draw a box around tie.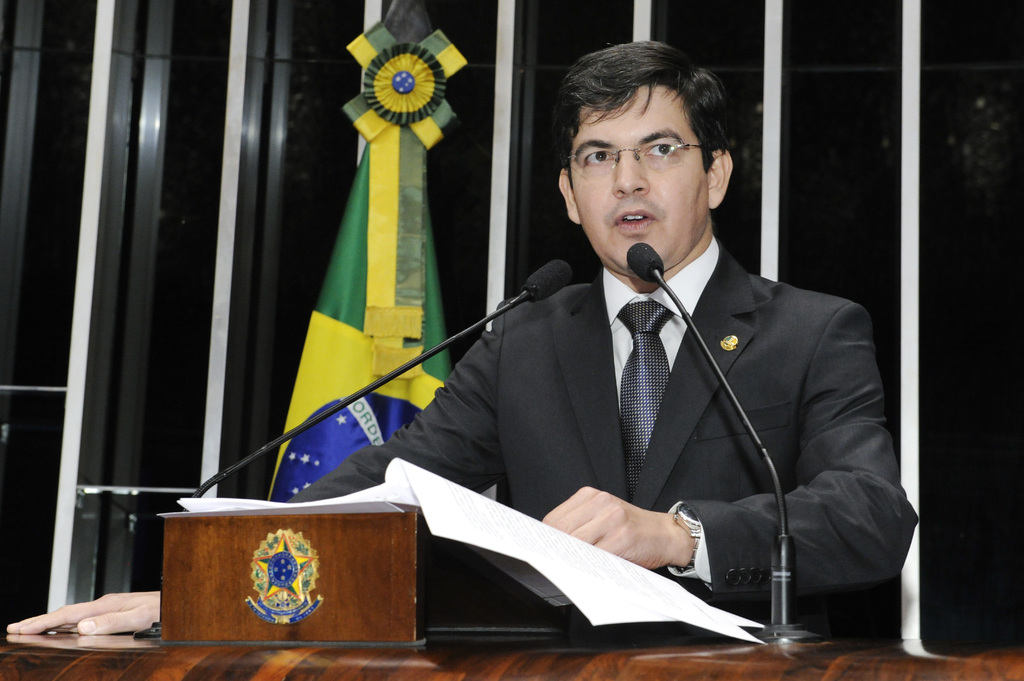
616/303/669/501.
